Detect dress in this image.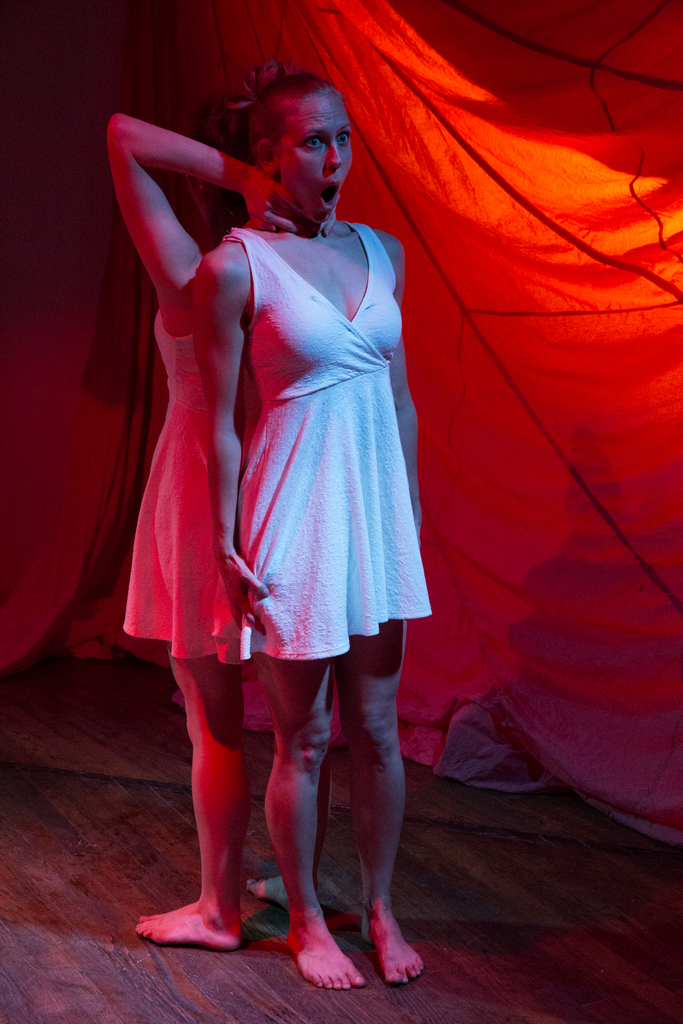
Detection: [left=121, top=269, right=245, bottom=663].
